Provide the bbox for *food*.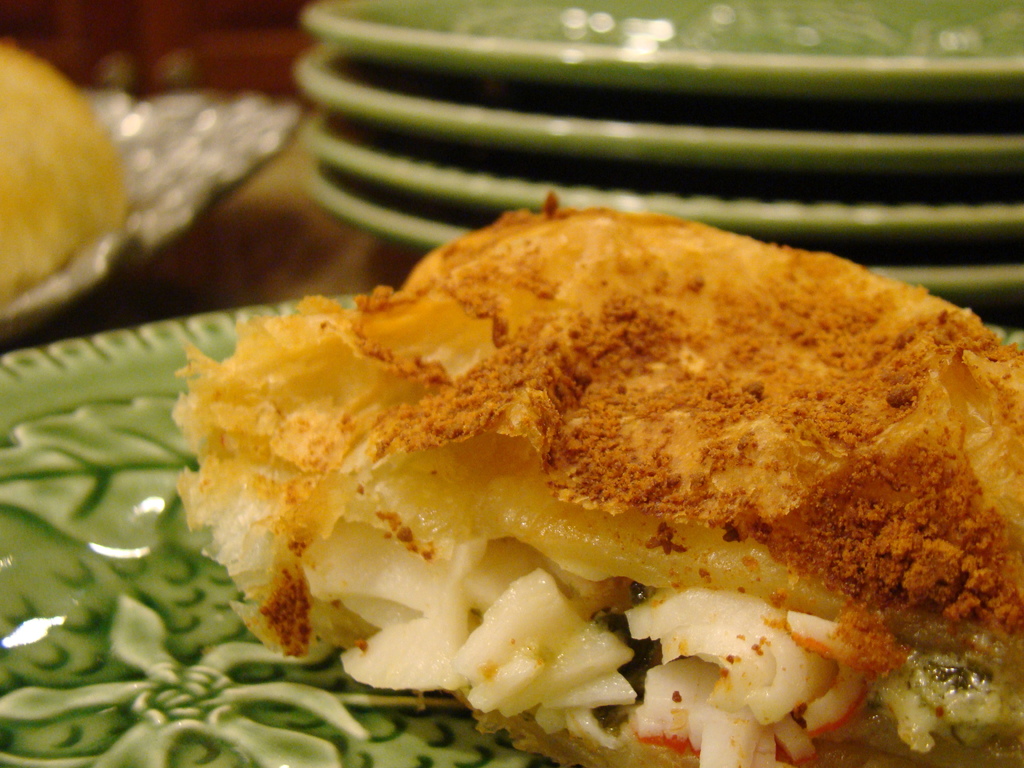
{"x1": 0, "y1": 40, "x2": 128, "y2": 304}.
